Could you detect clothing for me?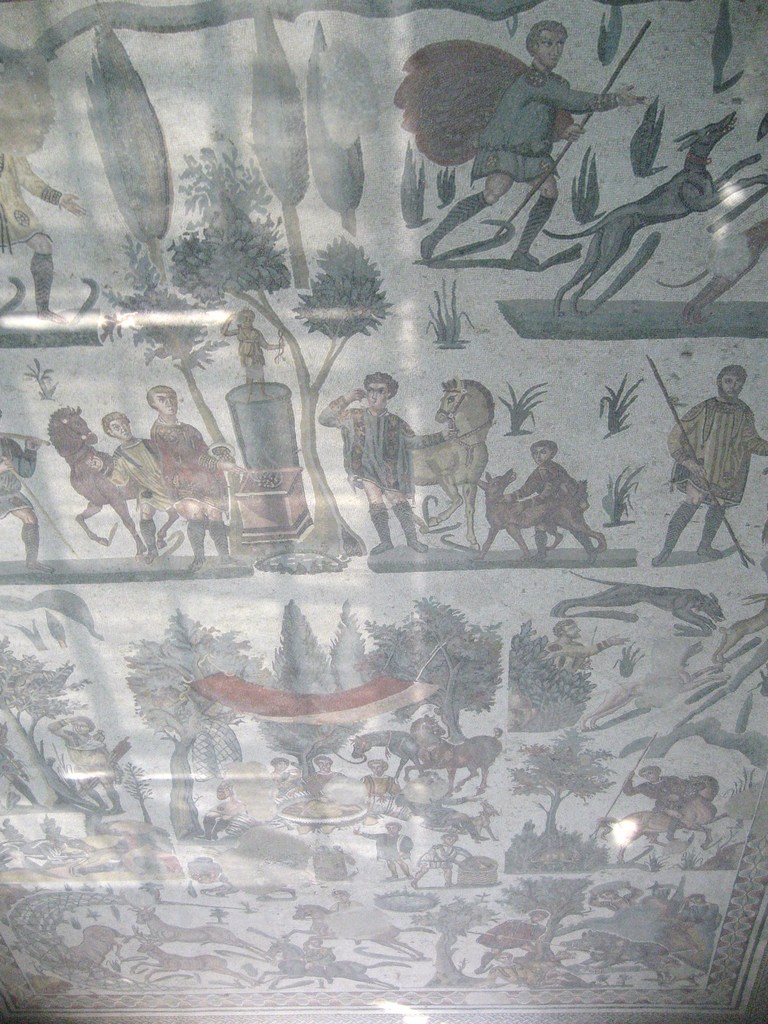
Detection result: x1=144 y1=422 x2=221 y2=514.
